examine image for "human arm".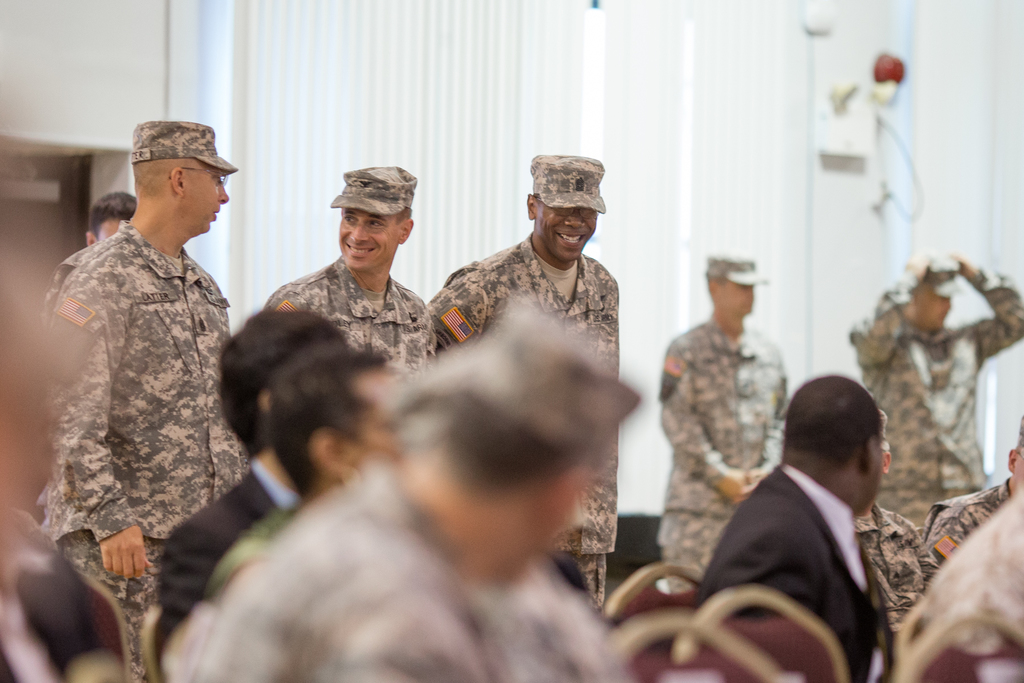
Examination result: crop(753, 352, 793, 488).
